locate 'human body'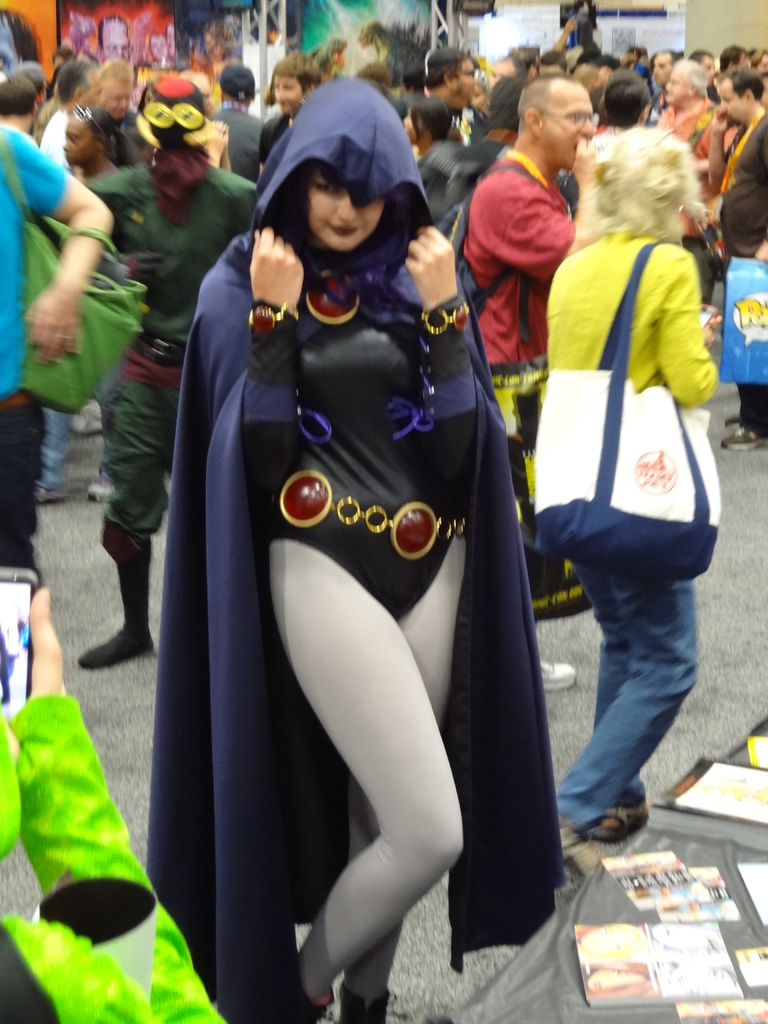
detection(186, 62, 544, 1011)
